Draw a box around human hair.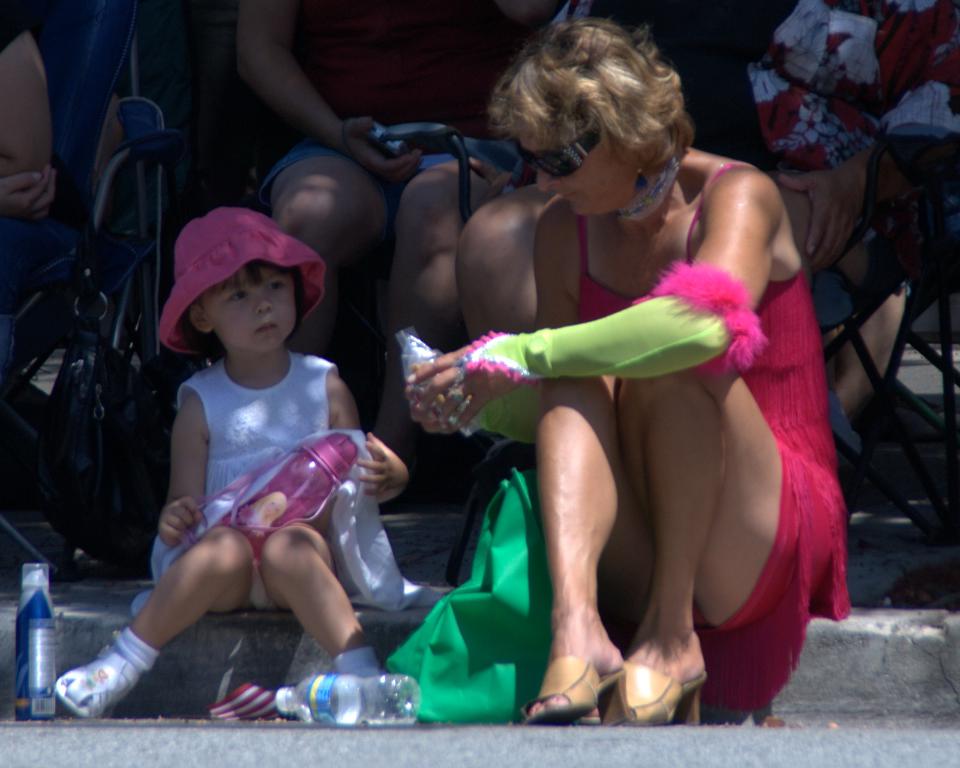
select_region(479, 6, 679, 196).
